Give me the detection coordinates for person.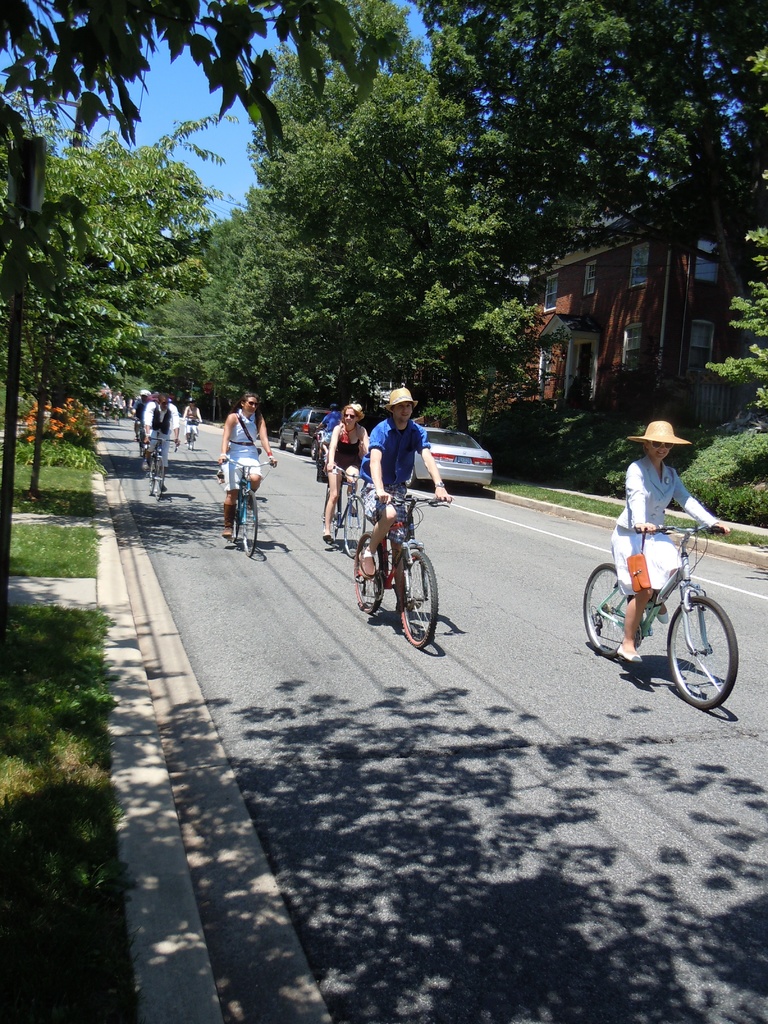
(322, 397, 371, 543).
